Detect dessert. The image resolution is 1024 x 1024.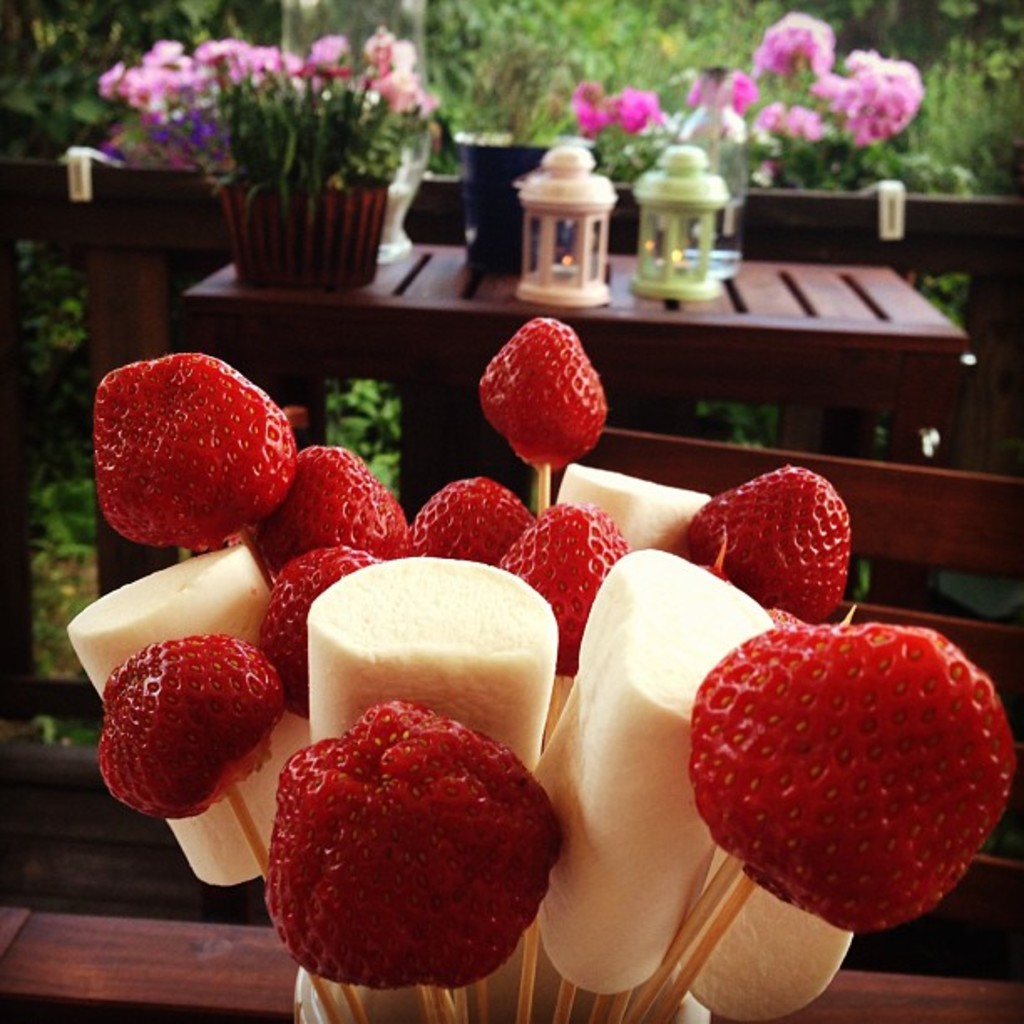
box=[258, 443, 422, 569].
